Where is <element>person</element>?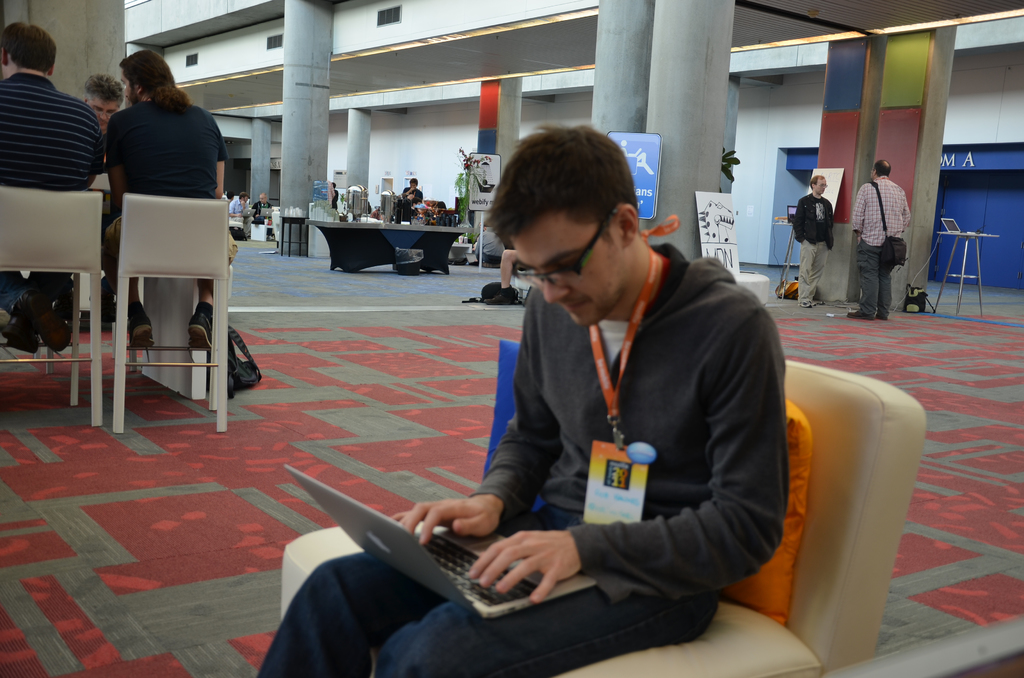
bbox(0, 22, 106, 353).
